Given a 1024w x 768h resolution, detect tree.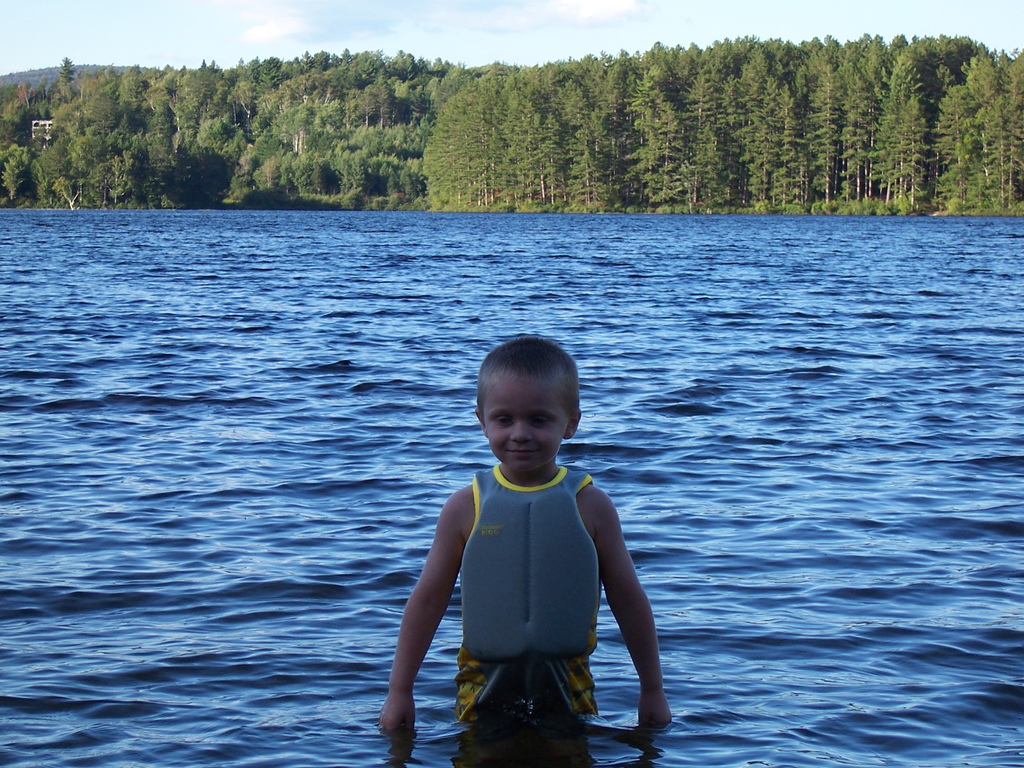
Rect(157, 54, 247, 214).
